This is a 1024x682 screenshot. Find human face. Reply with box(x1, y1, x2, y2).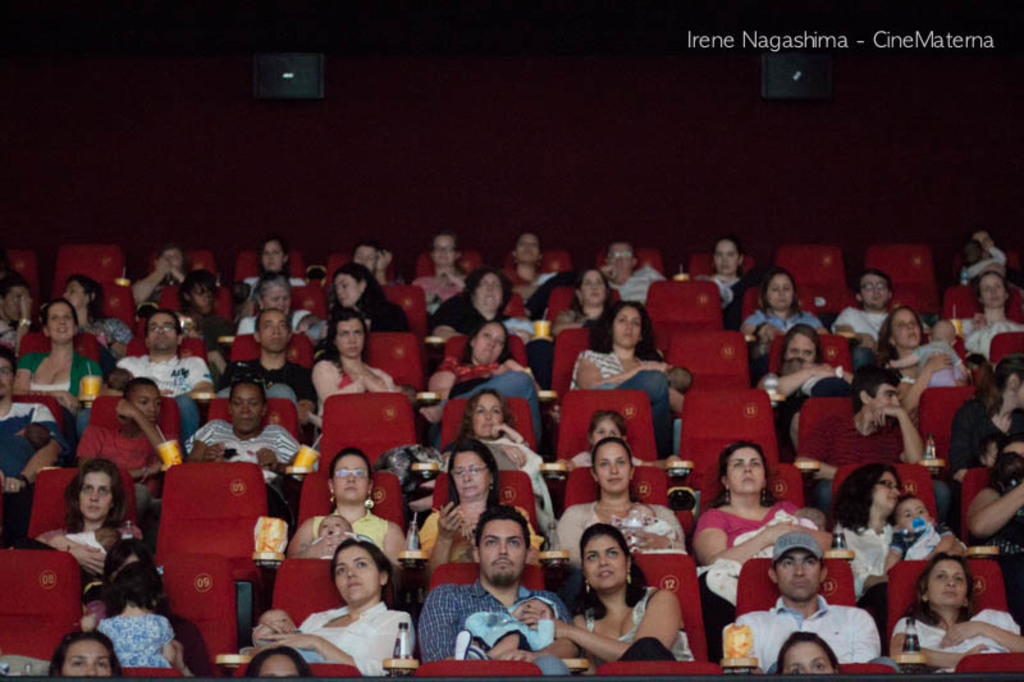
box(931, 559, 968, 607).
